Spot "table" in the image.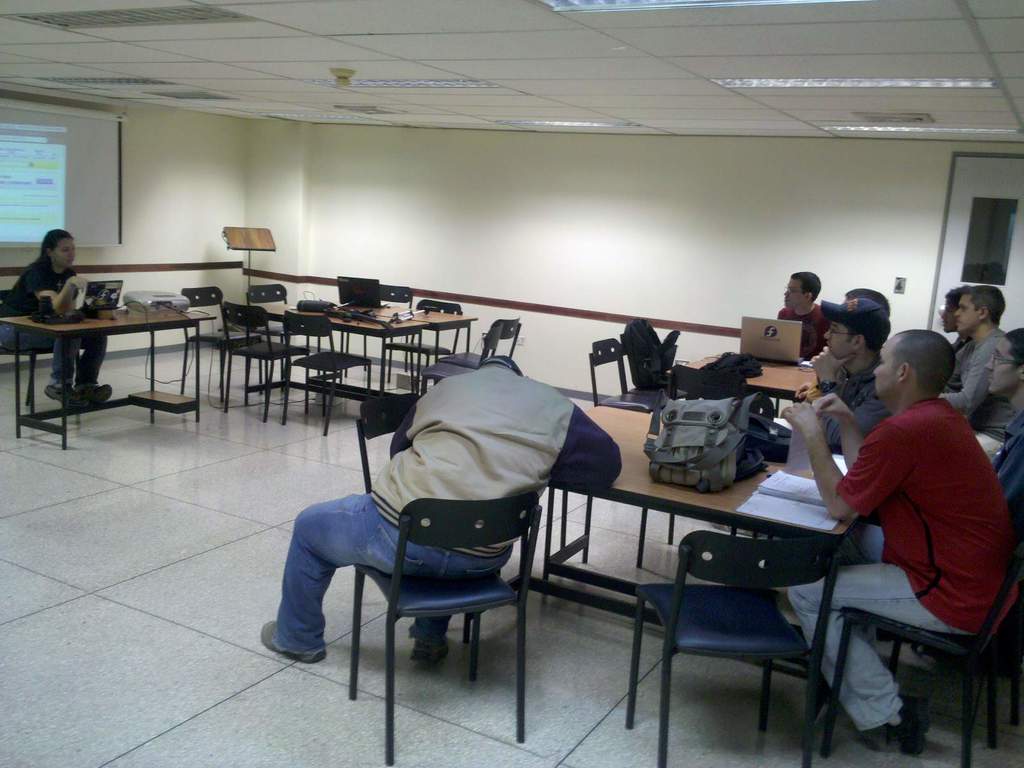
"table" found at bbox=(252, 302, 478, 396).
